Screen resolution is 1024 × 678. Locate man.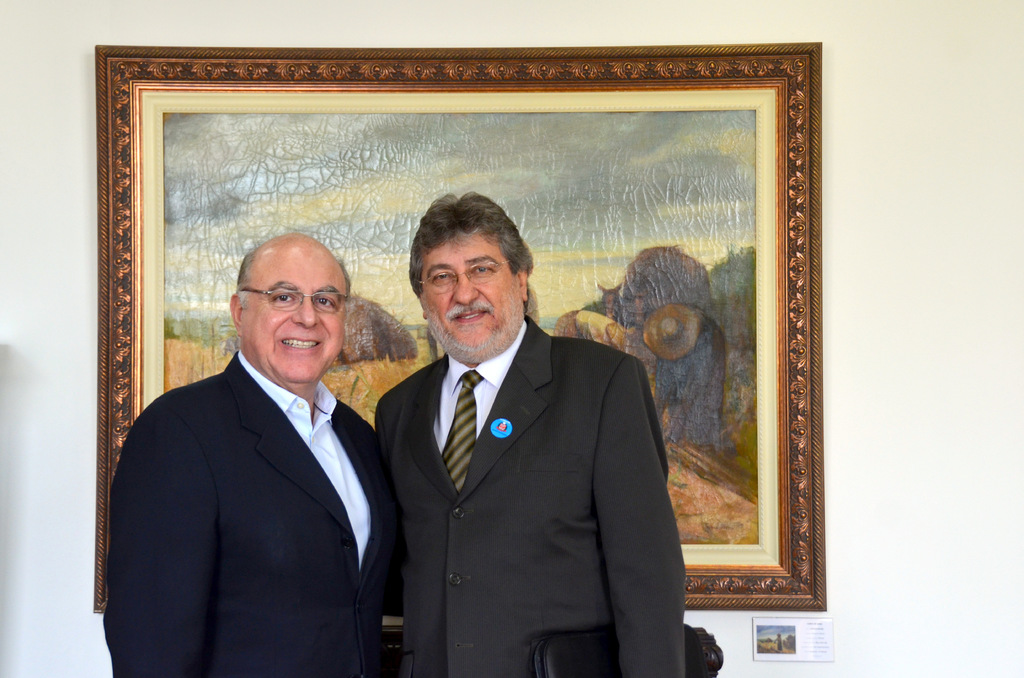
110 228 410 659.
